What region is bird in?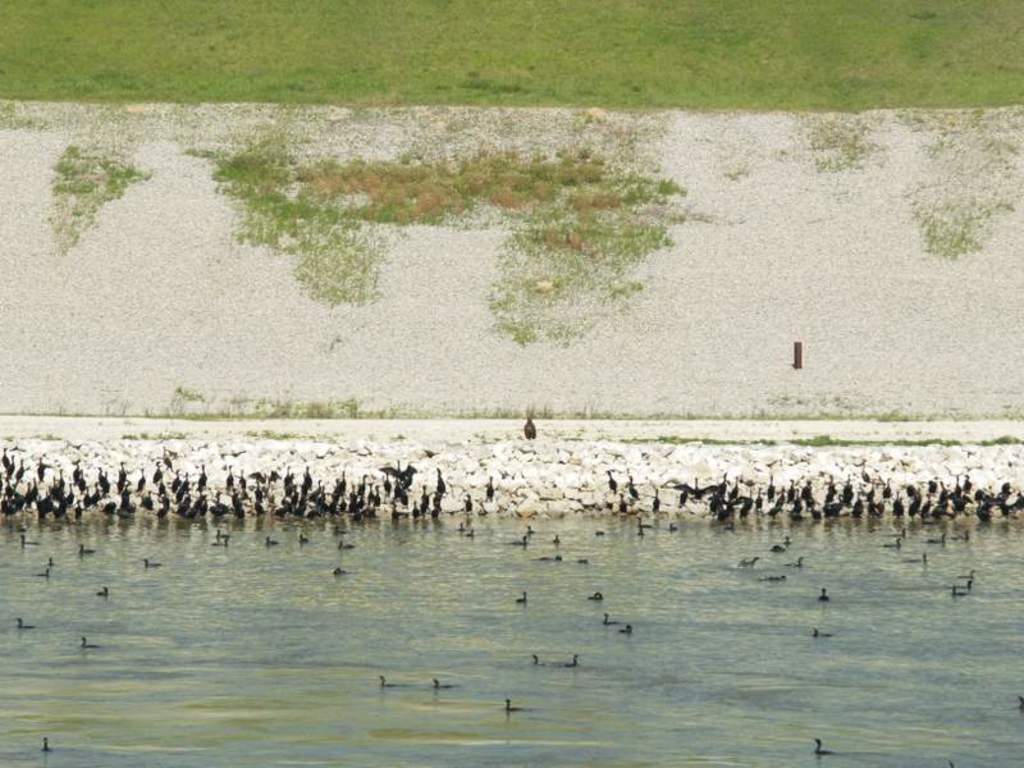
detection(335, 570, 351, 577).
